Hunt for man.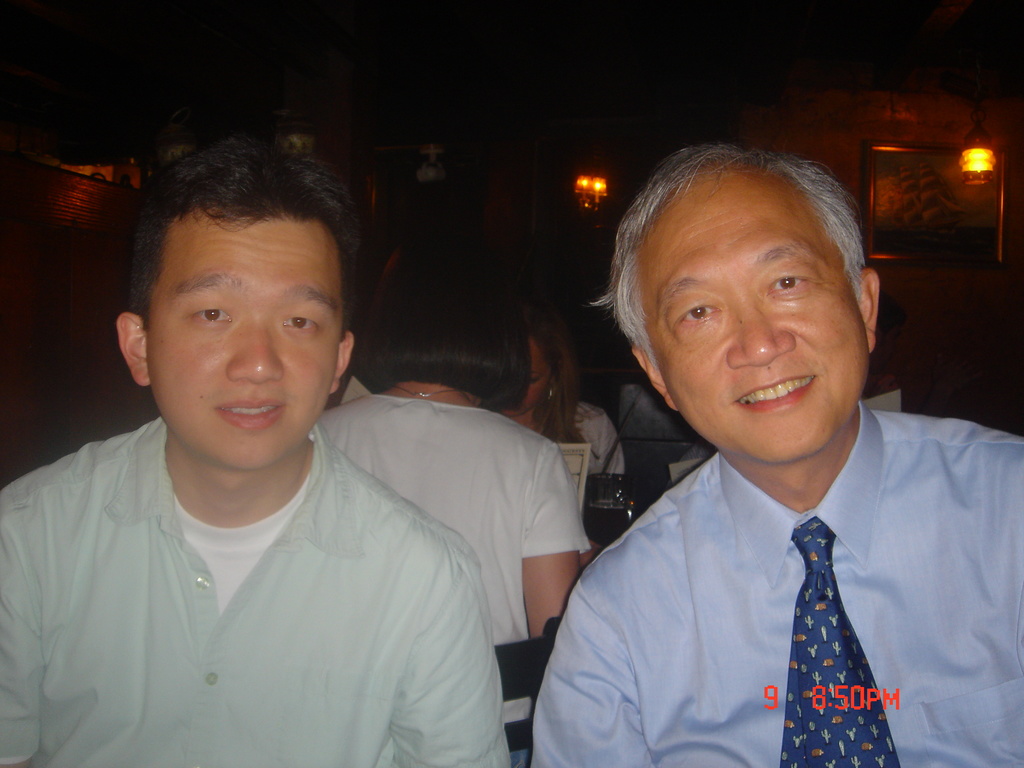
Hunted down at box(507, 140, 1016, 749).
